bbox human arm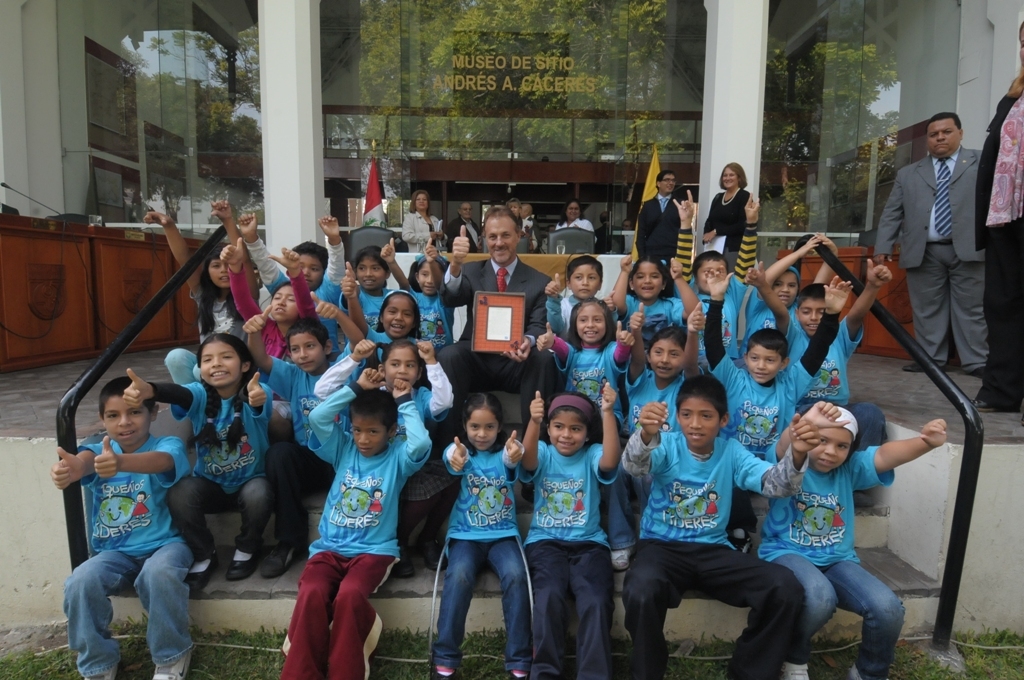
bbox(411, 337, 461, 421)
